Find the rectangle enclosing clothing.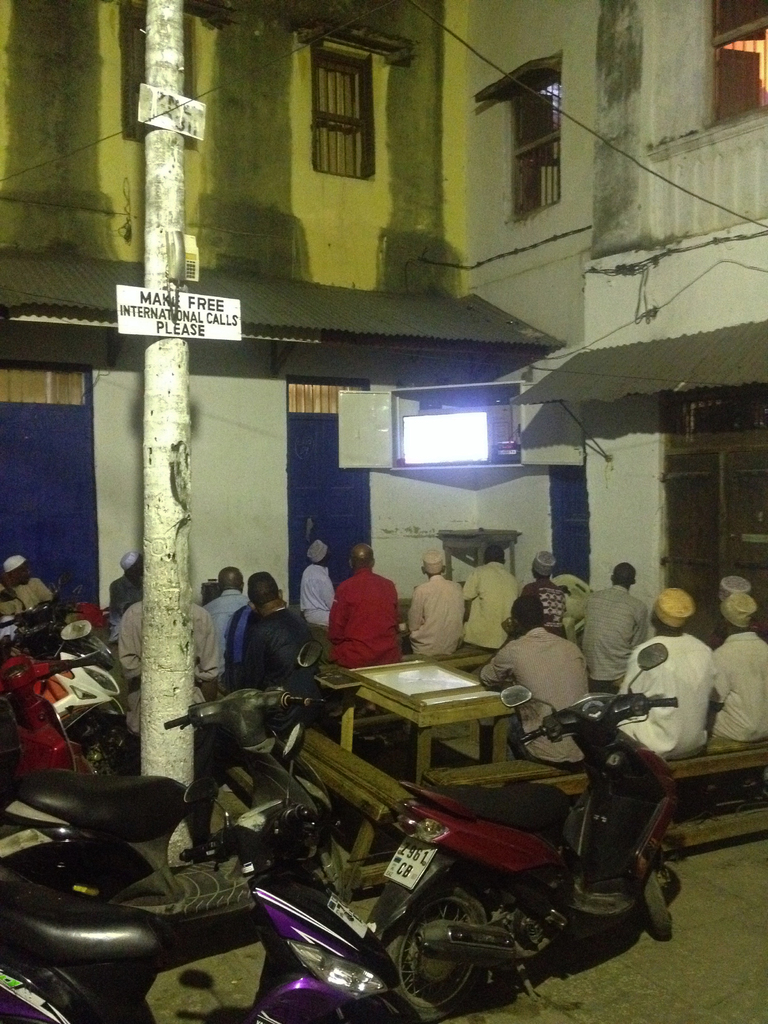
box=[116, 598, 221, 736].
